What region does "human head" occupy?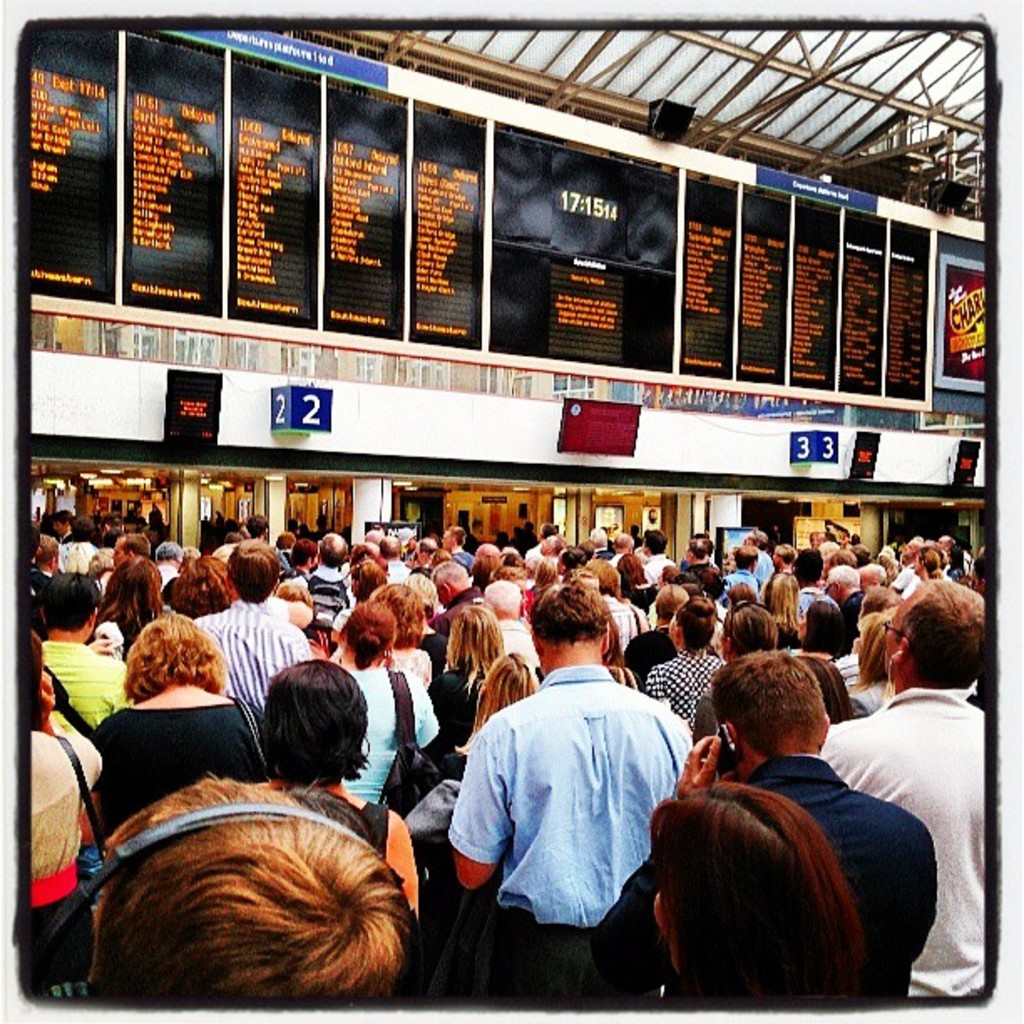
bbox=[681, 537, 709, 564].
